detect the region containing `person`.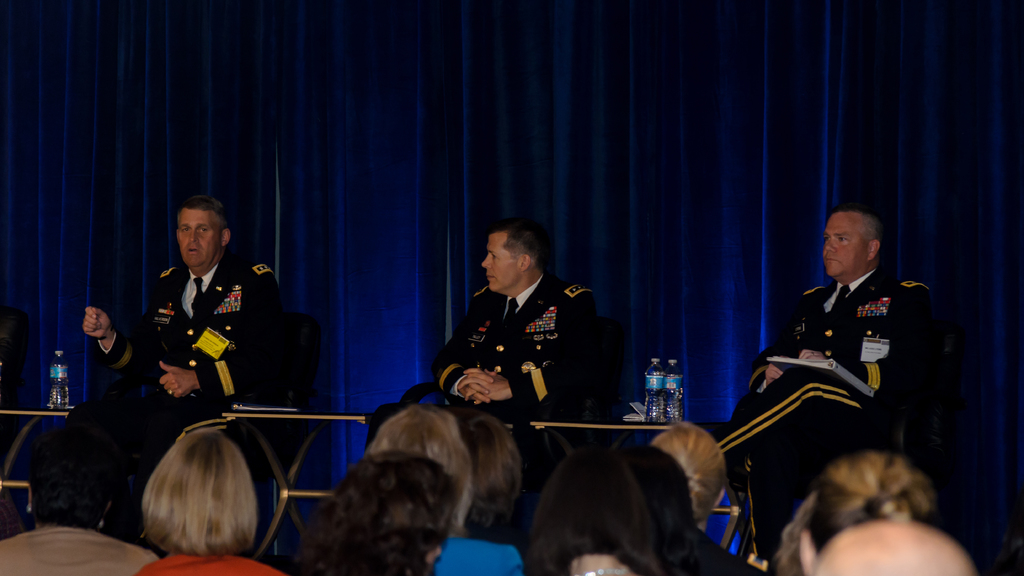
locate(812, 520, 980, 575).
